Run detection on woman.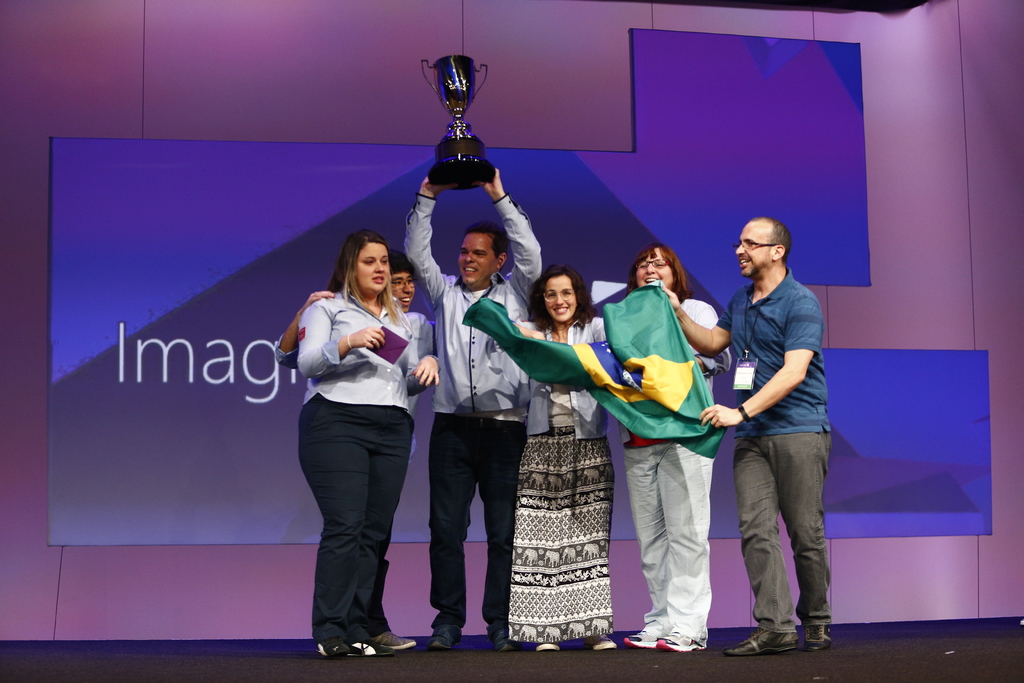
Result: bbox(506, 260, 621, 650).
